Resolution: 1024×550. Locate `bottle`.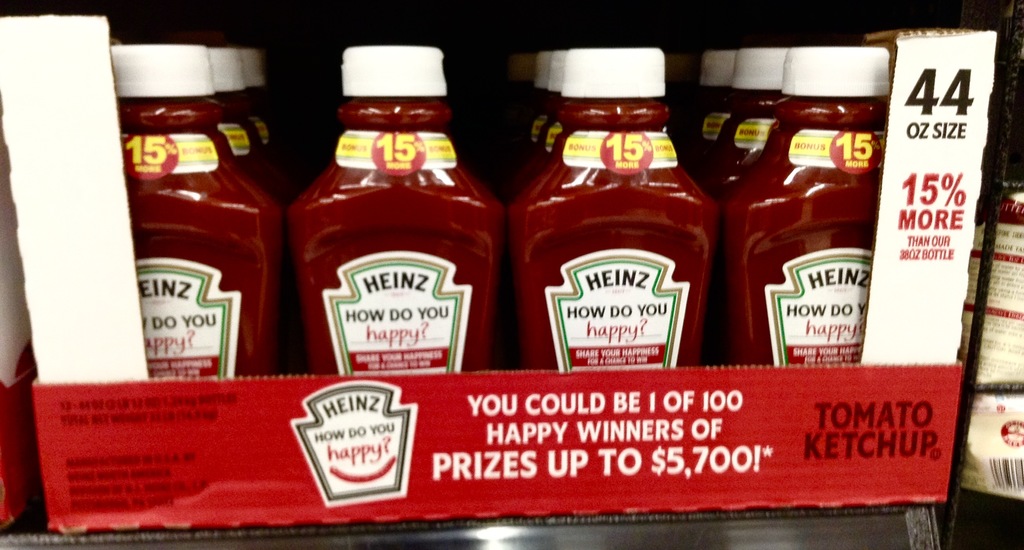
pyautogui.locateOnScreen(514, 37, 744, 356).
